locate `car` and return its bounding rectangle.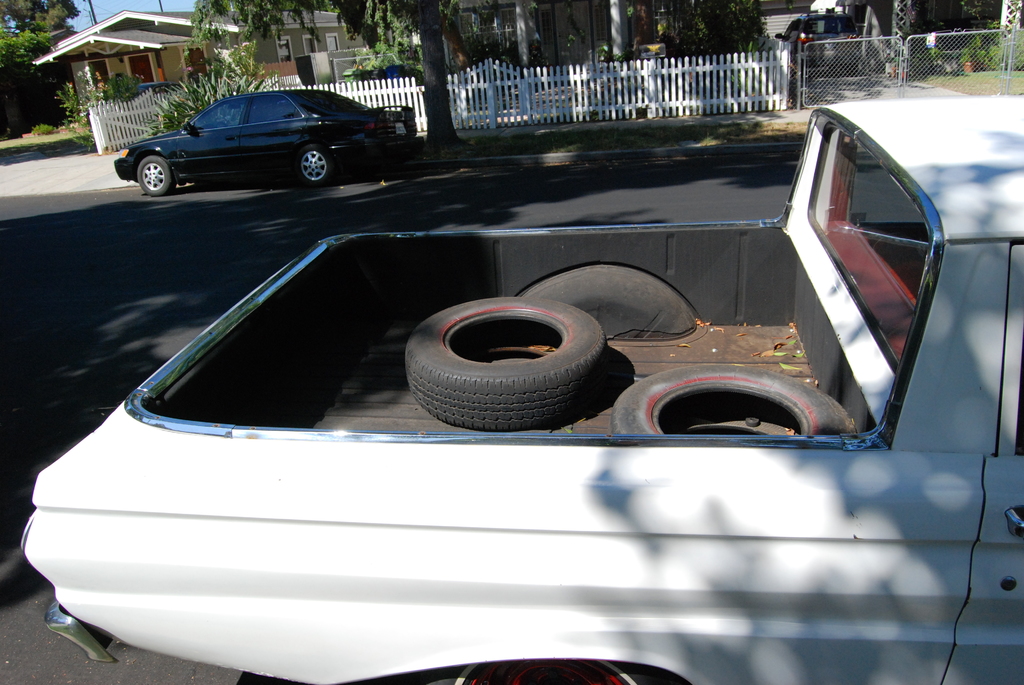
box(111, 90, 422, 187).
